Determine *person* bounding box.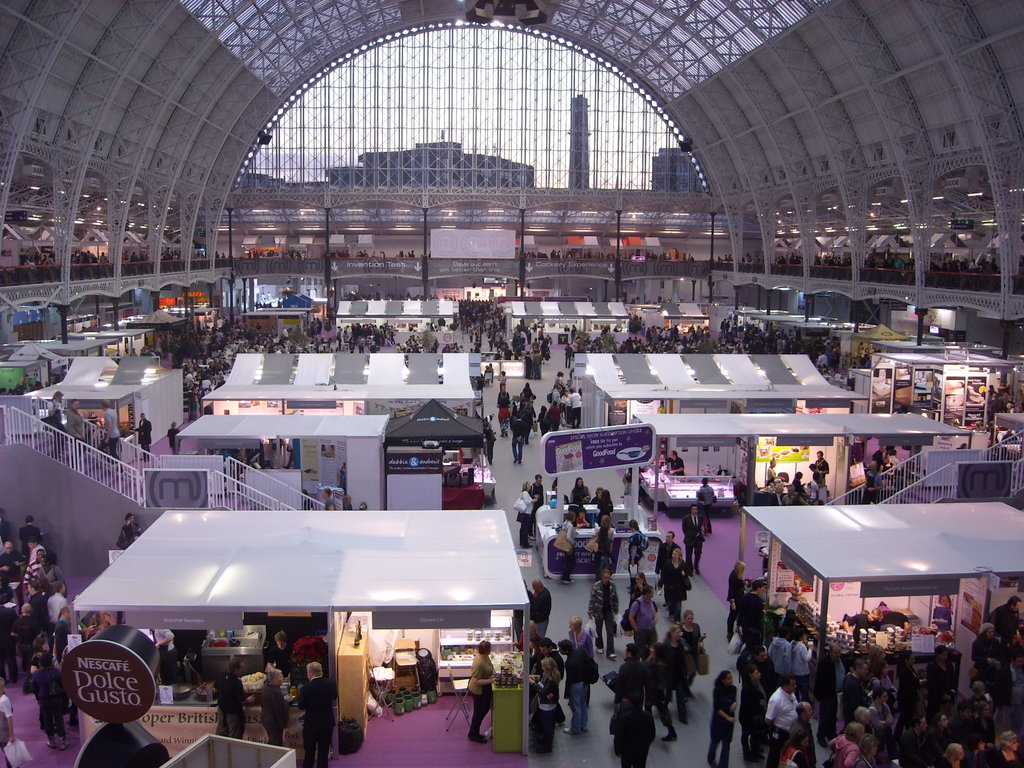
Determined: crop(319, 442, 328, 456).
